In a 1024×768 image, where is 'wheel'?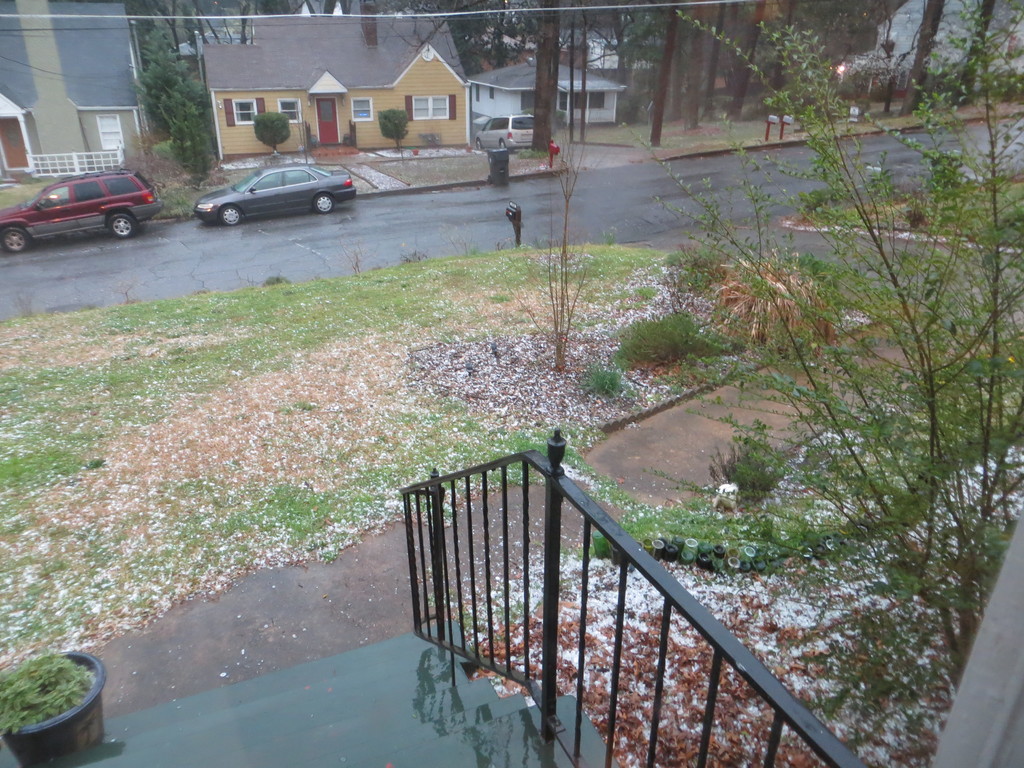
l=316, t=184, r=336, b=212.
